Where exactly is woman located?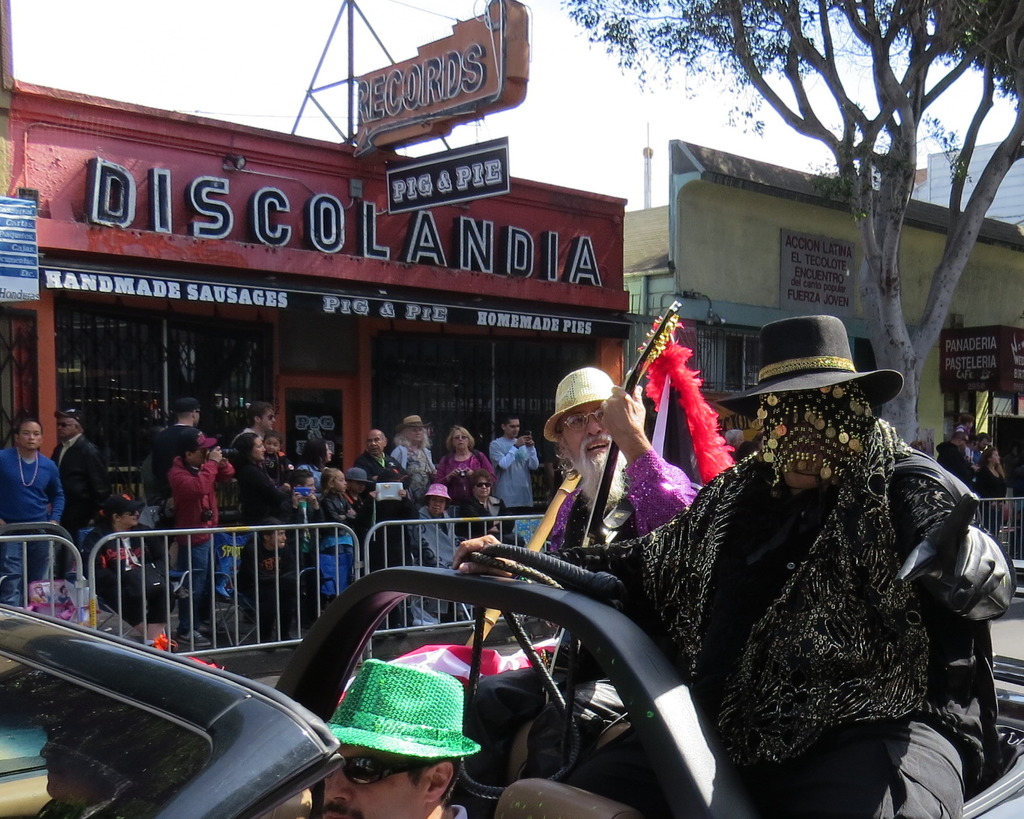
Its bounding box is [left=399, top=478, right=465, bottom=574].
